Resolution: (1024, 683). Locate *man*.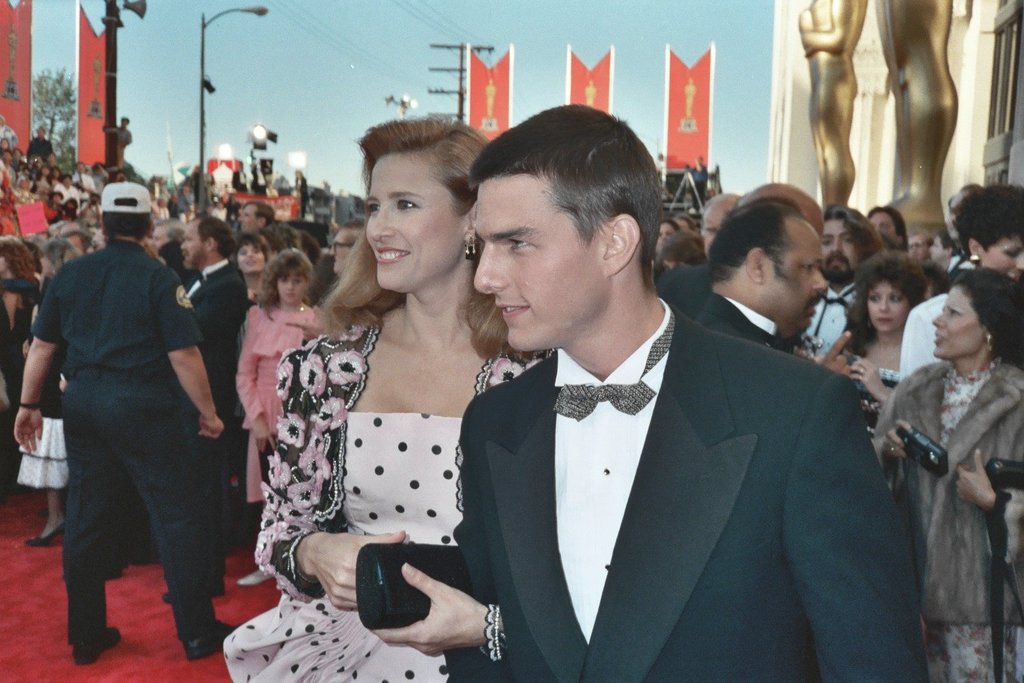
bbox=(651, 177, 829, 329).
